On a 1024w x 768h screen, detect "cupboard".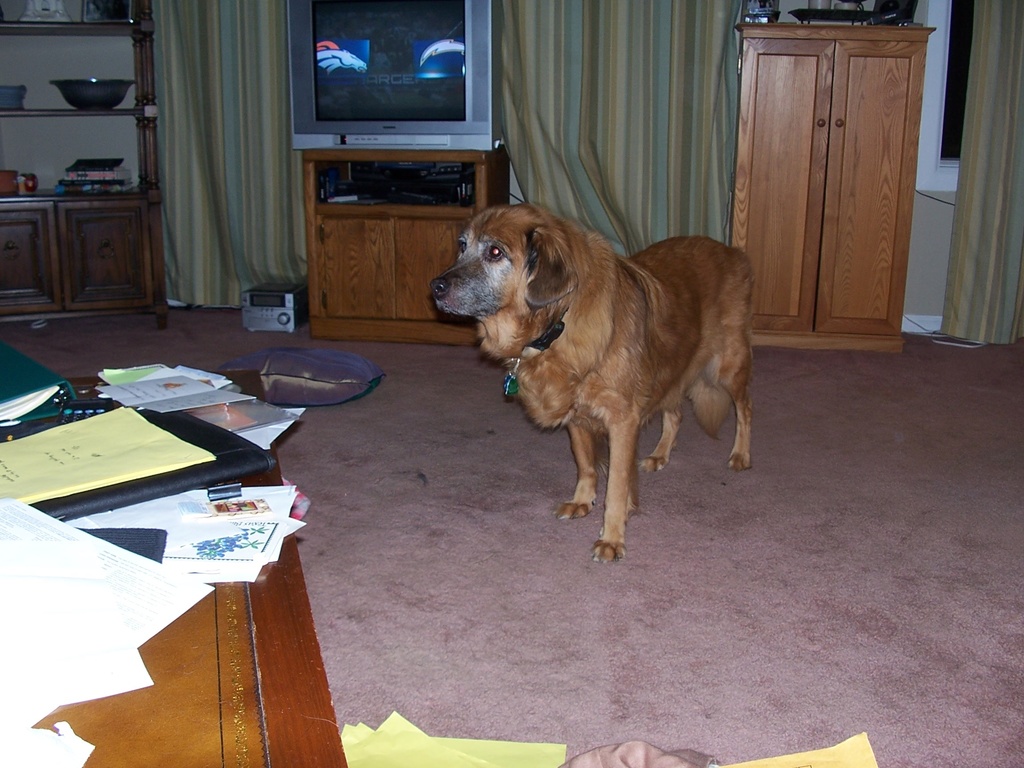
bbox=[0, 0, 179, 352].
